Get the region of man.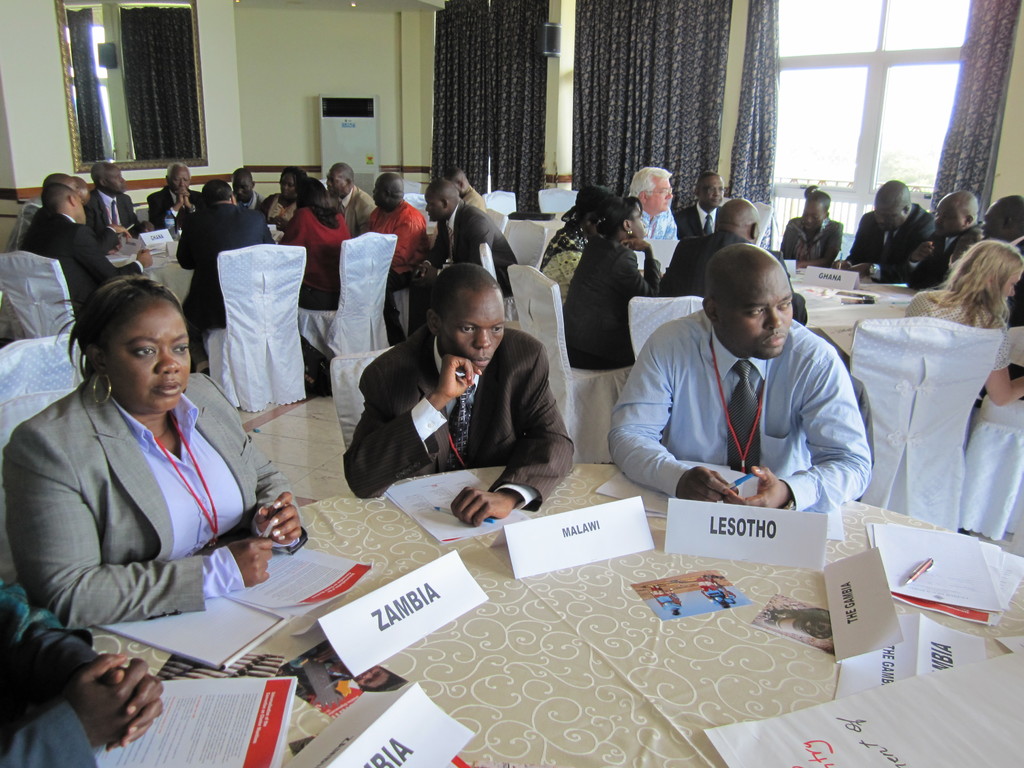
select_region(10, 185, 149, 327).
